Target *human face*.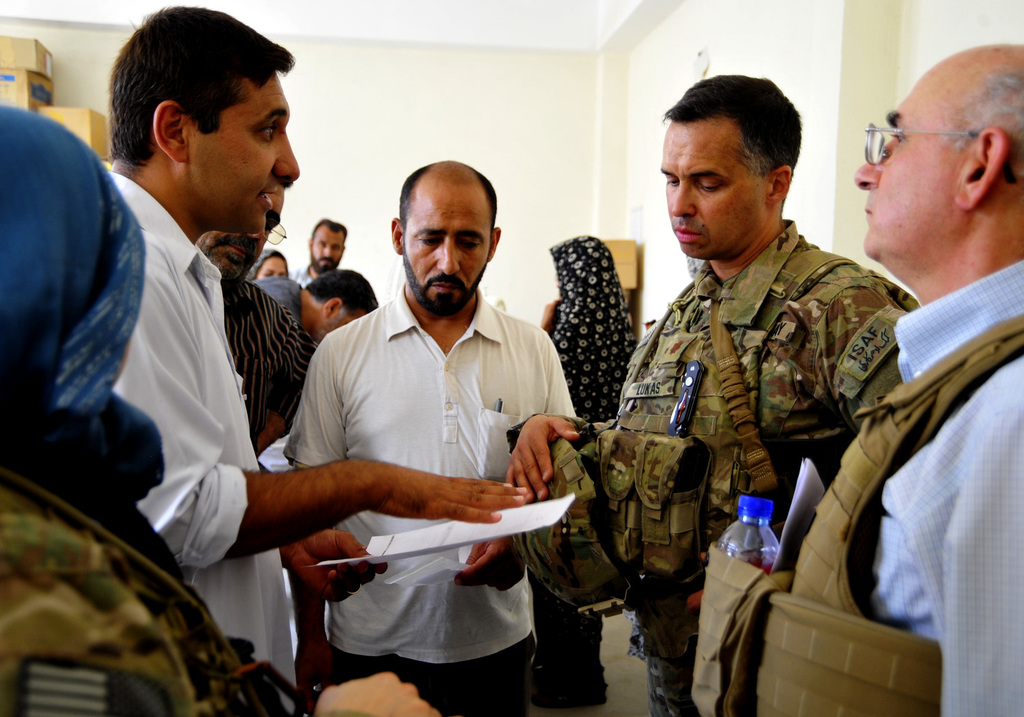
Target region: select_region(406, 190, 489, 307).
